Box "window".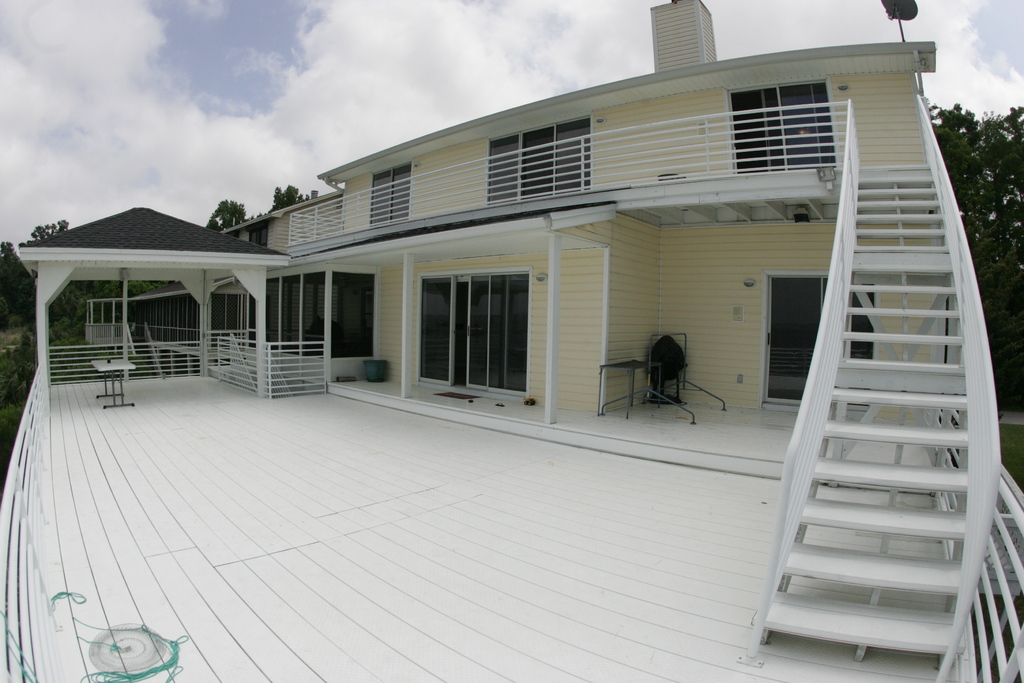
crop(241, 223, 268, 247).
